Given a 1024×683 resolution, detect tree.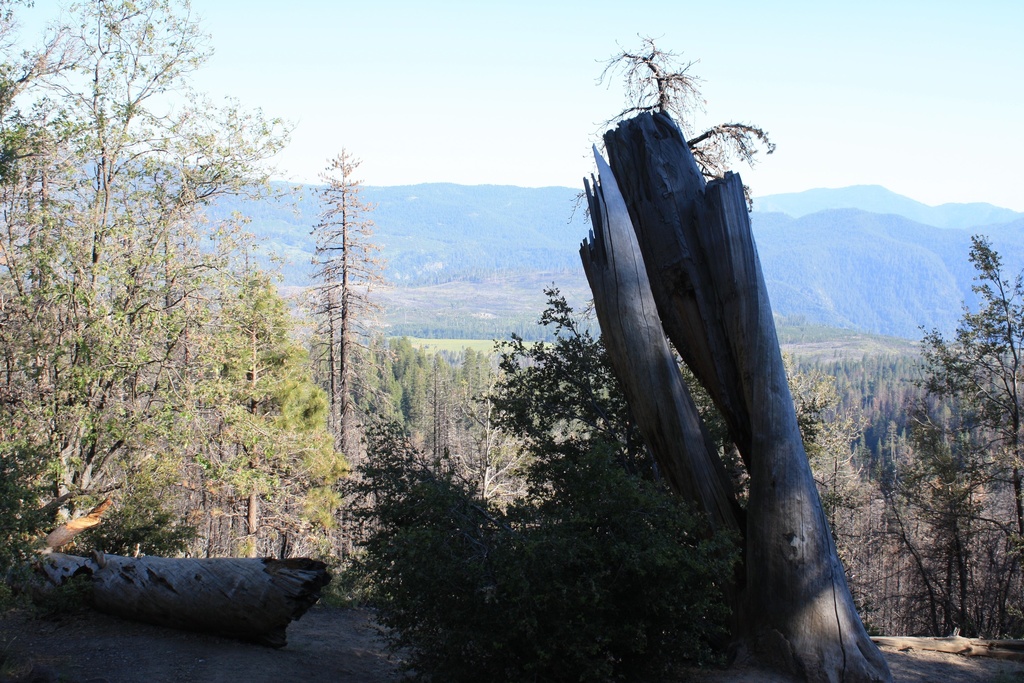
x1=872, y1=231, x2=1023, y2=639.
